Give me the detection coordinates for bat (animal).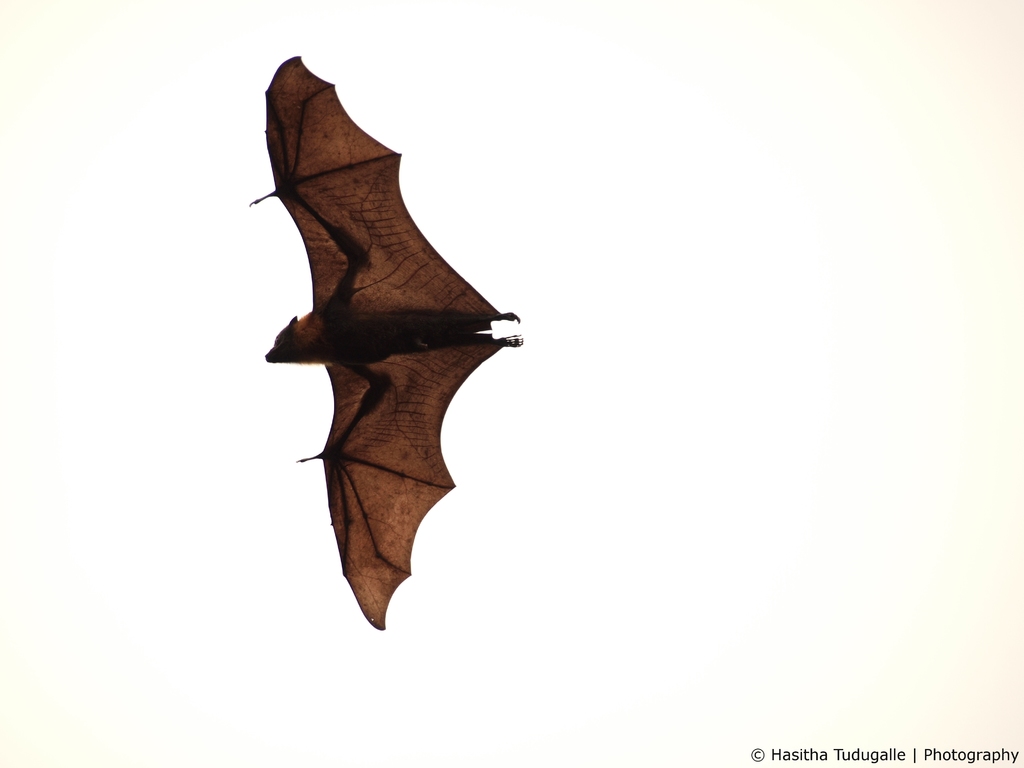
(left=243, top=49, right=522, bottom=631).
